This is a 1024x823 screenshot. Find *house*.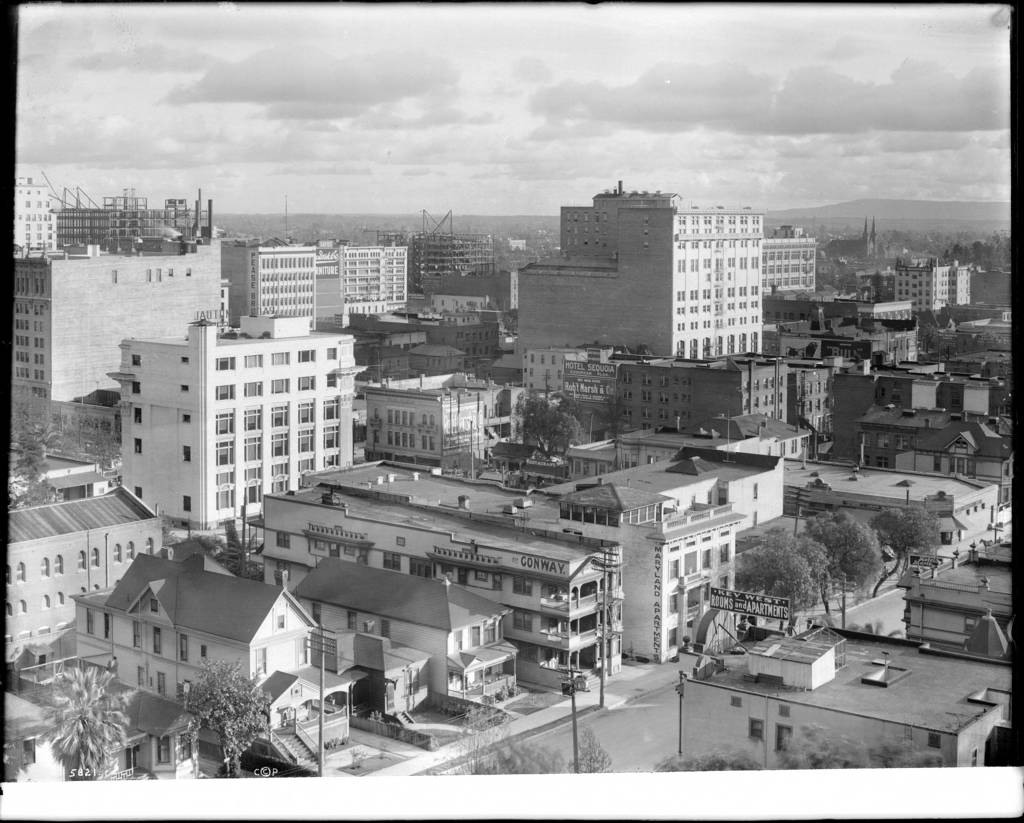
Bounding box: {"x1": 253, "y1": 477, "x2": 630, "y2": 702}.
